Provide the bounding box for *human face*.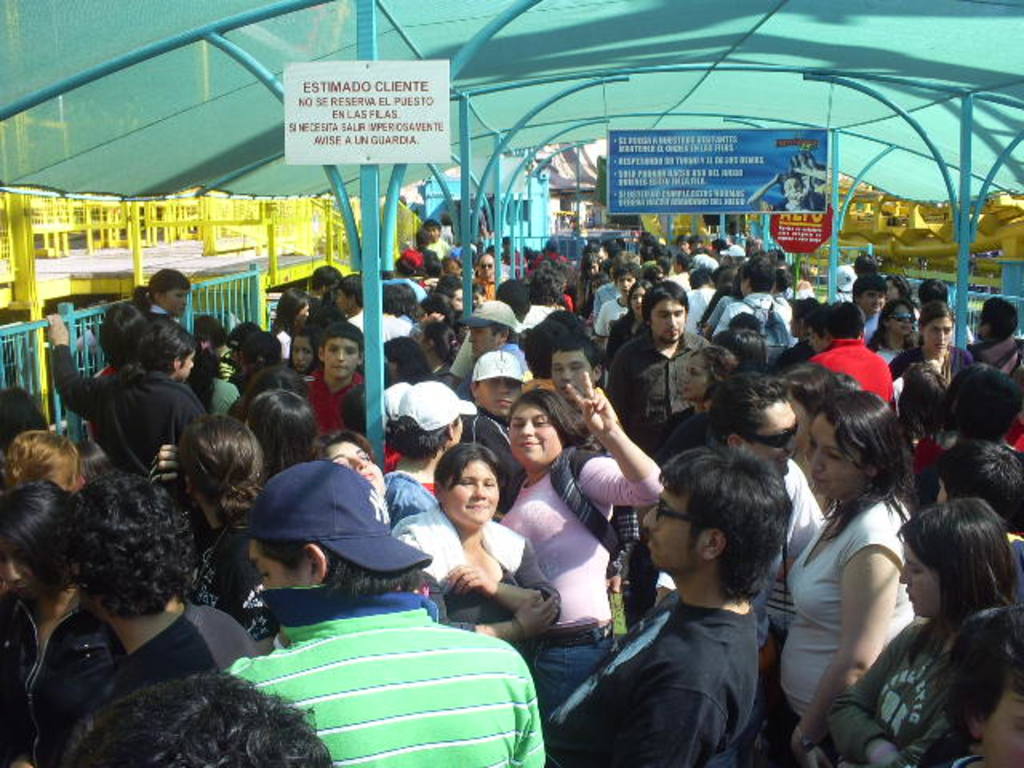
(x1=638, y1=486, x2=701, y2=571).
